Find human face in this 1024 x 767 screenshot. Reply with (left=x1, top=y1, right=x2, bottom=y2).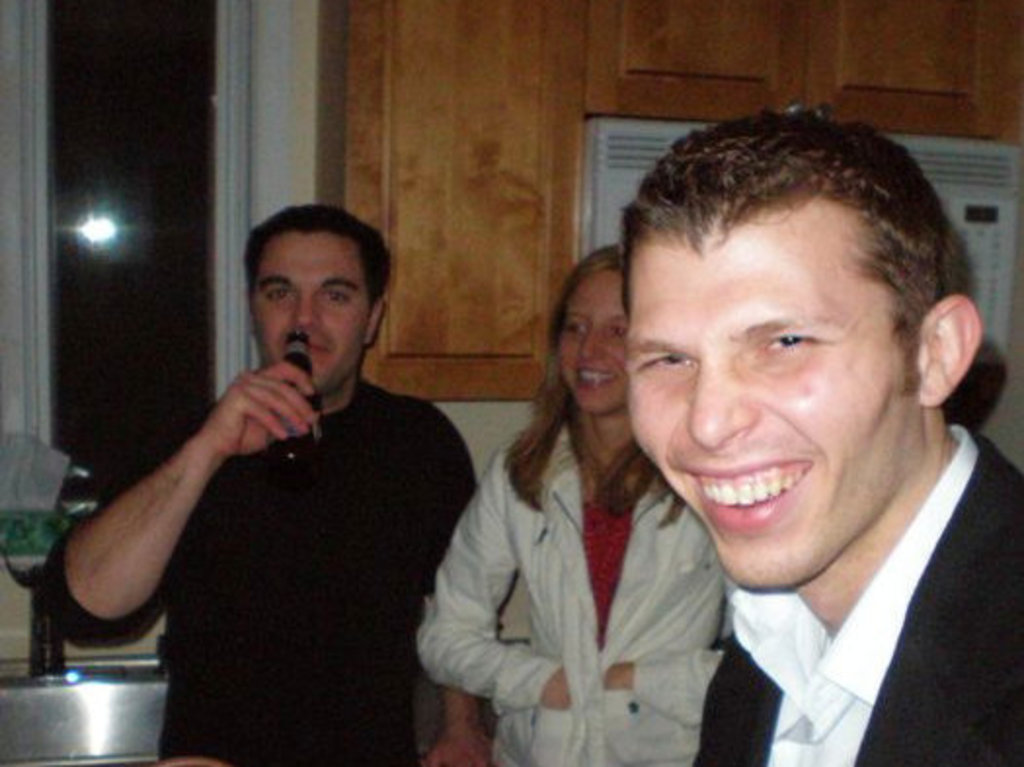
(left=558, top=271, right=630, bottom=416).
